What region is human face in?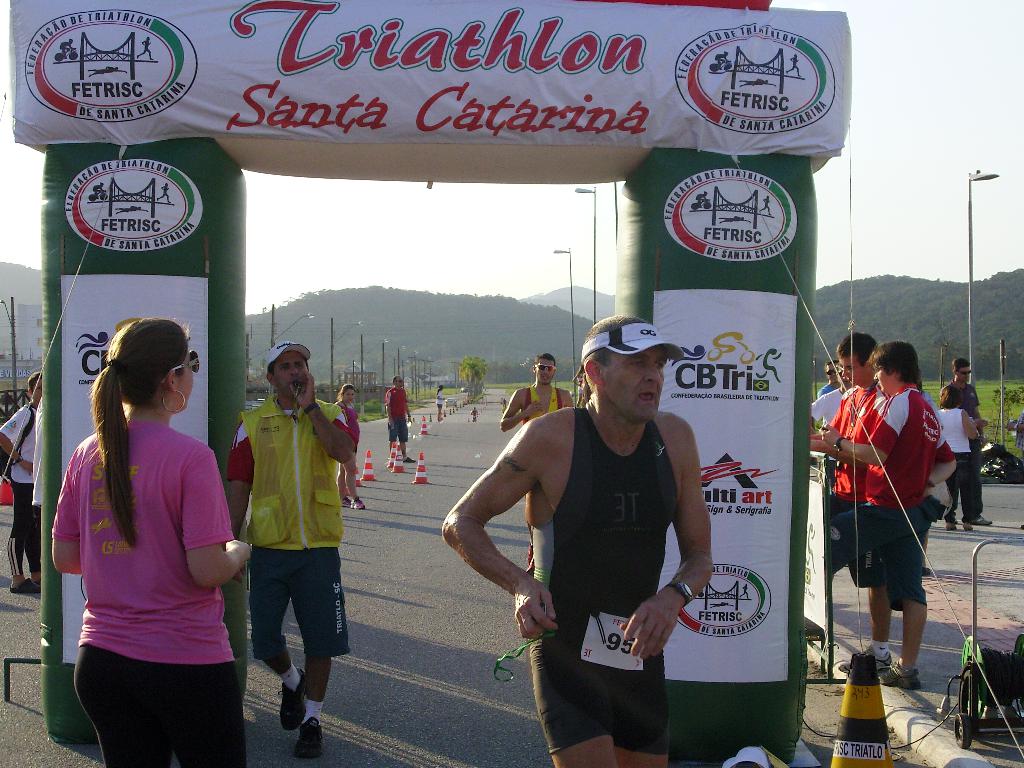
(33,378,48,400).
